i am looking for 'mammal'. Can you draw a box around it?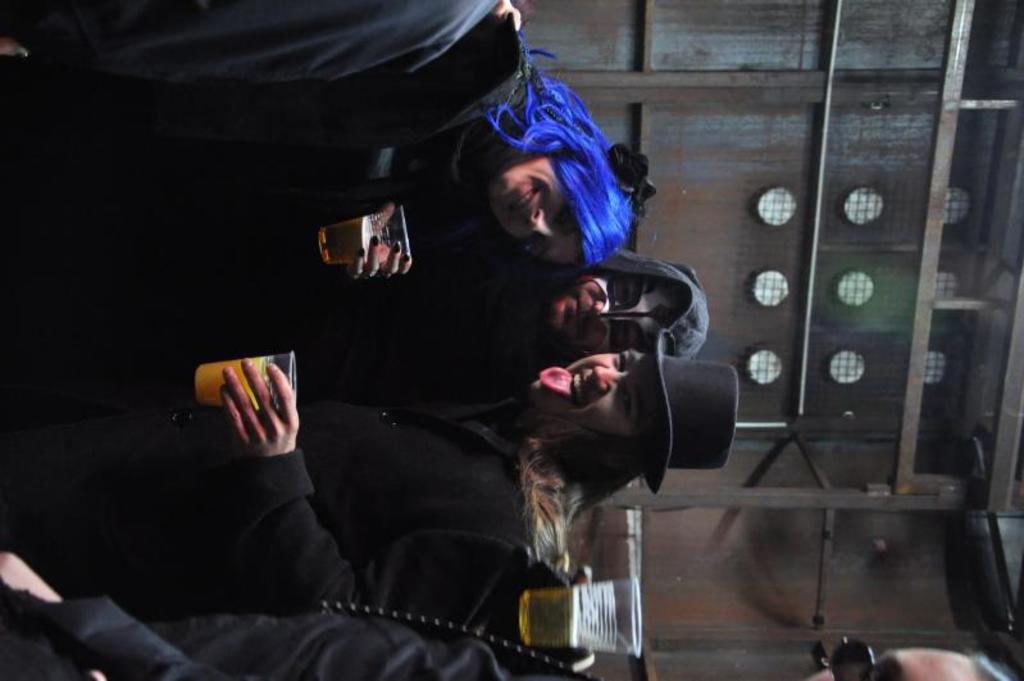
Sure, the bounding box is (x1=0, y1=256, x2=714, y2=423).
